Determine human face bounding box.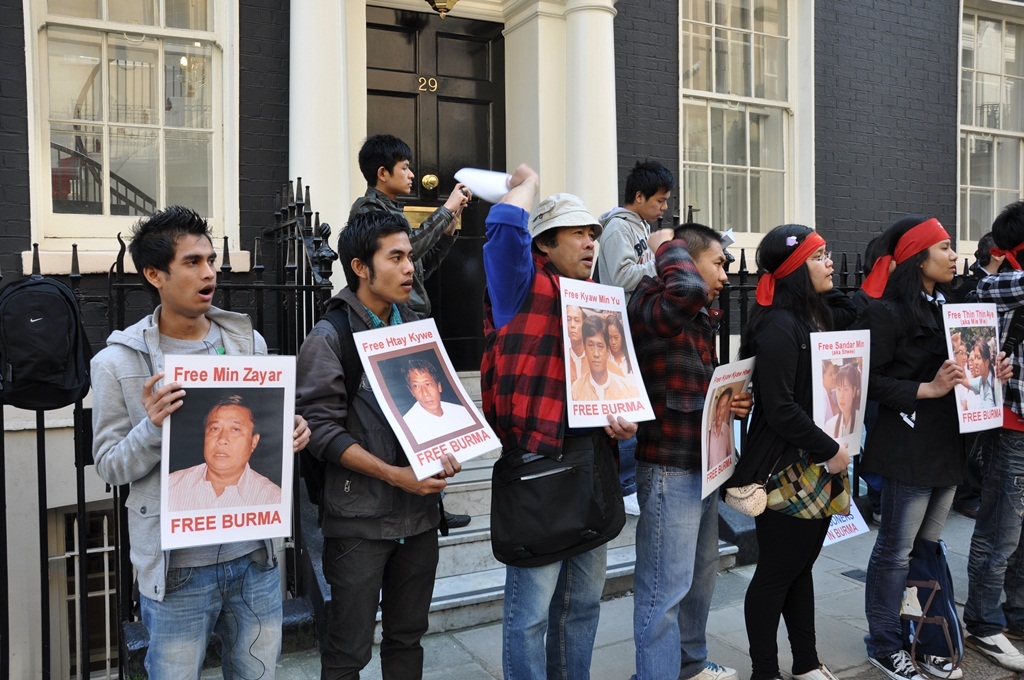
Determined: crop(643, 196, 668, 218).
